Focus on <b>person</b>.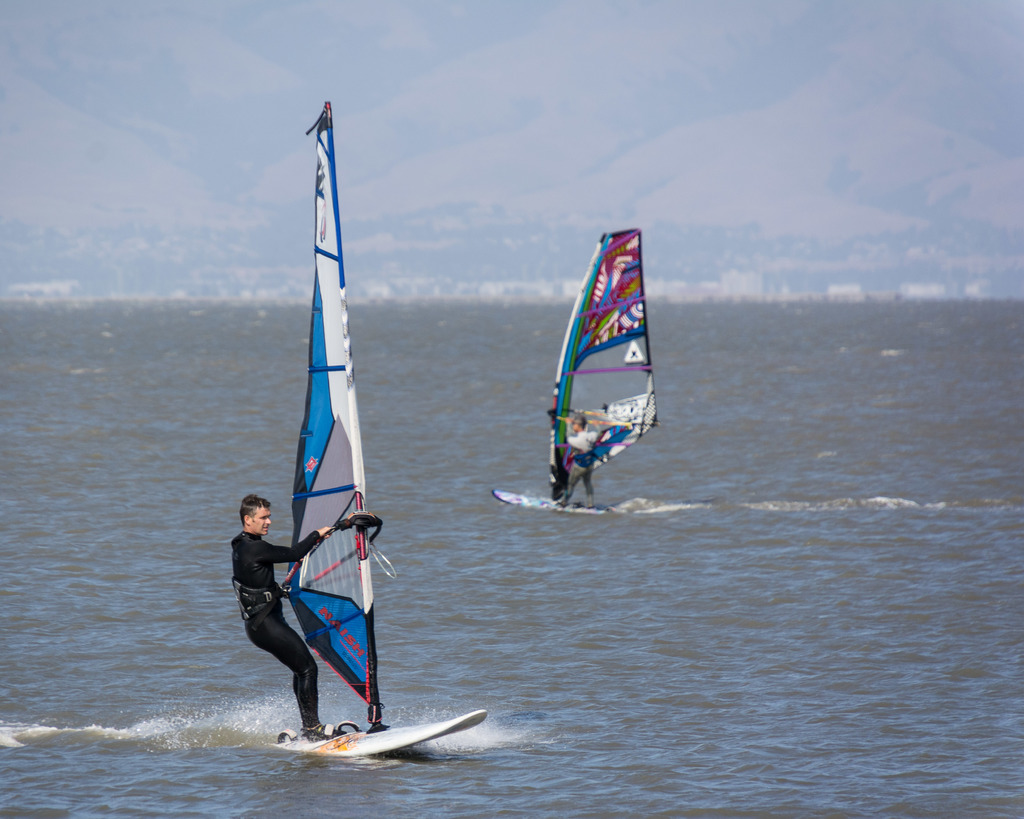
Focused at detection(233, 493, 340, 739).
